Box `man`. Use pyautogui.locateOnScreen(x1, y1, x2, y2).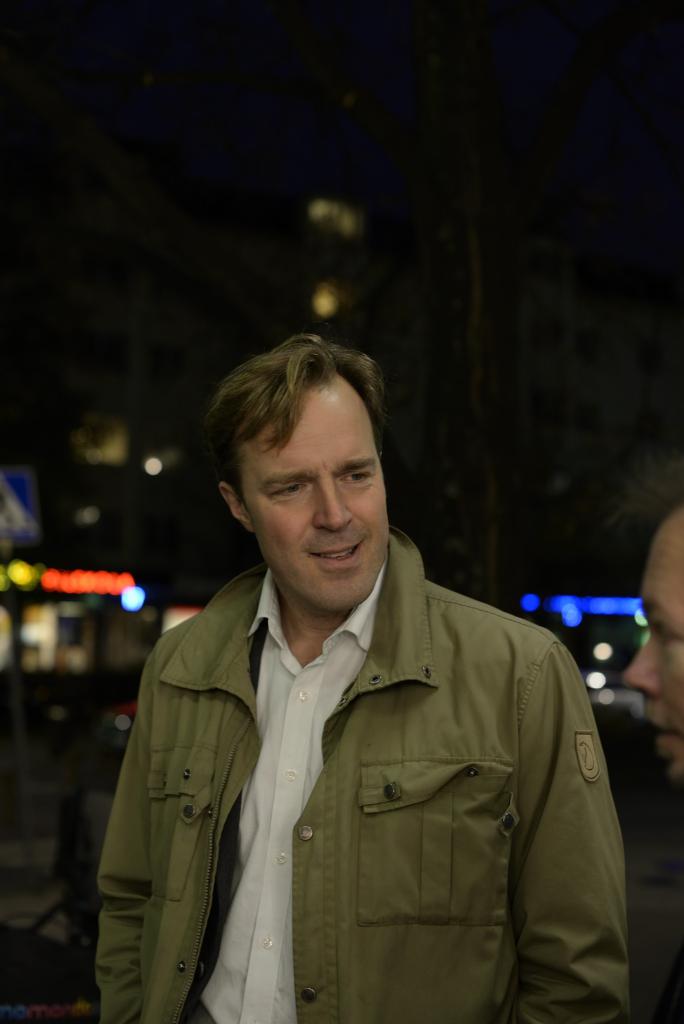
pyautogui.locateOnScreen(624, 509, 683, 781).
